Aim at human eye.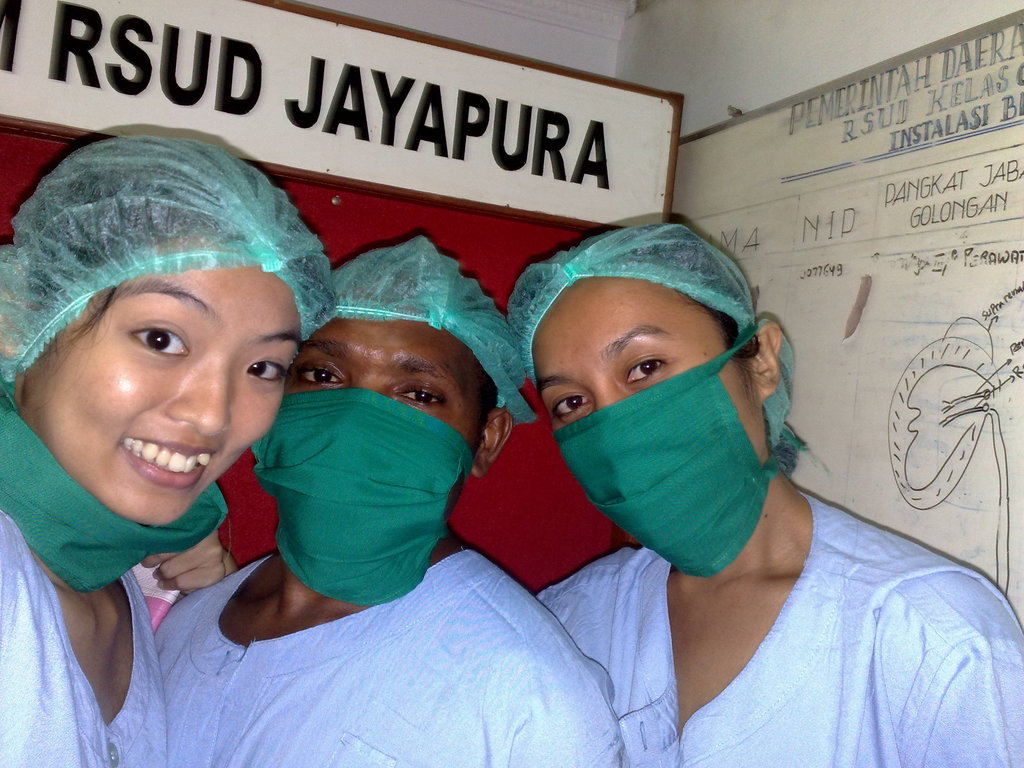
Aimed at [386, 378, 445, 415].
